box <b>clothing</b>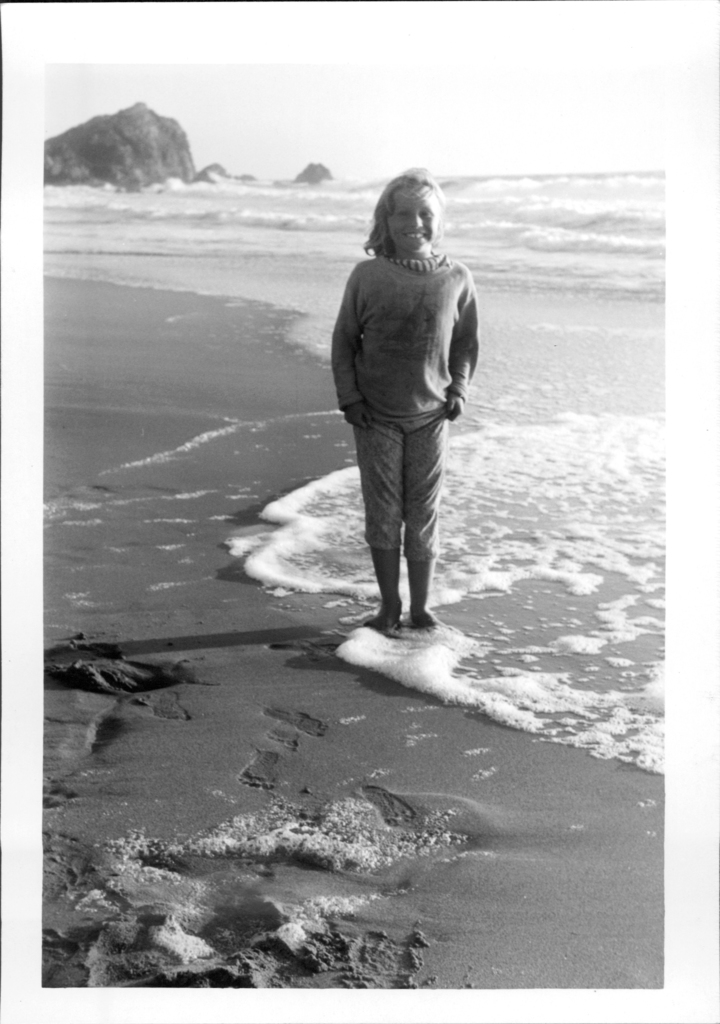
select_region(334, 268, 467, 609)
